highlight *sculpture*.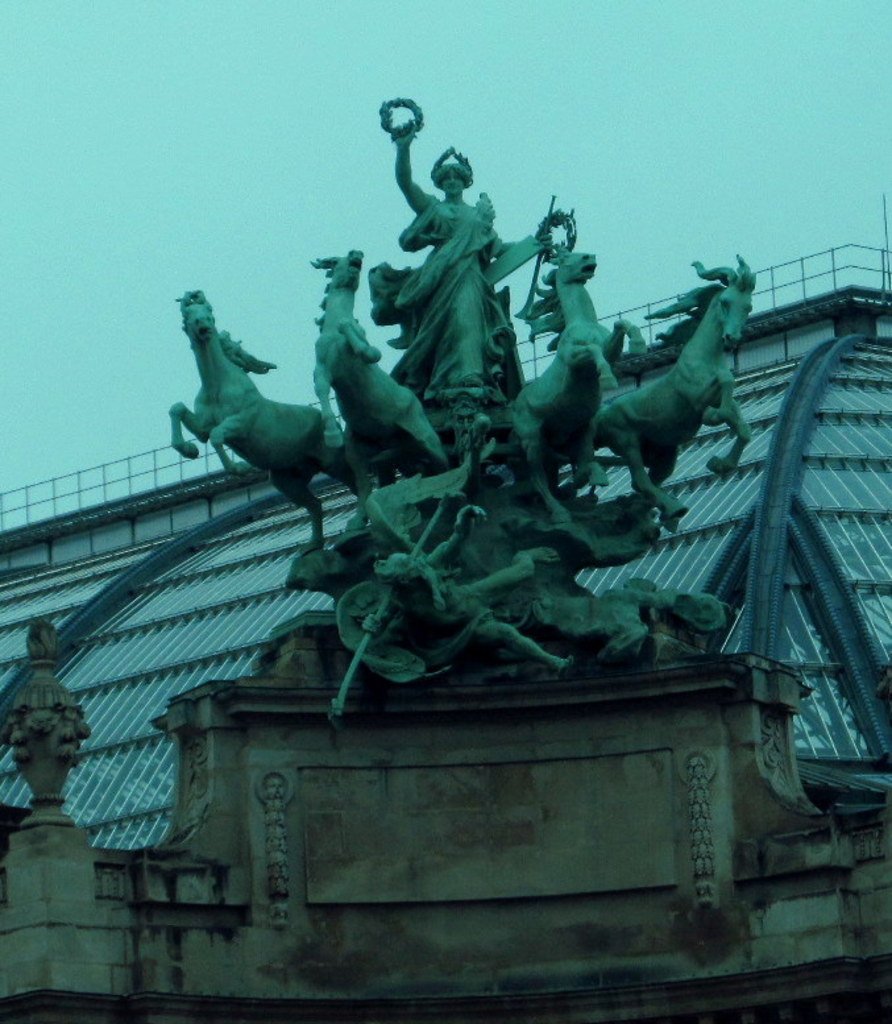
Highlighted region: (left=318, top=498, right=569, bottom=720).
